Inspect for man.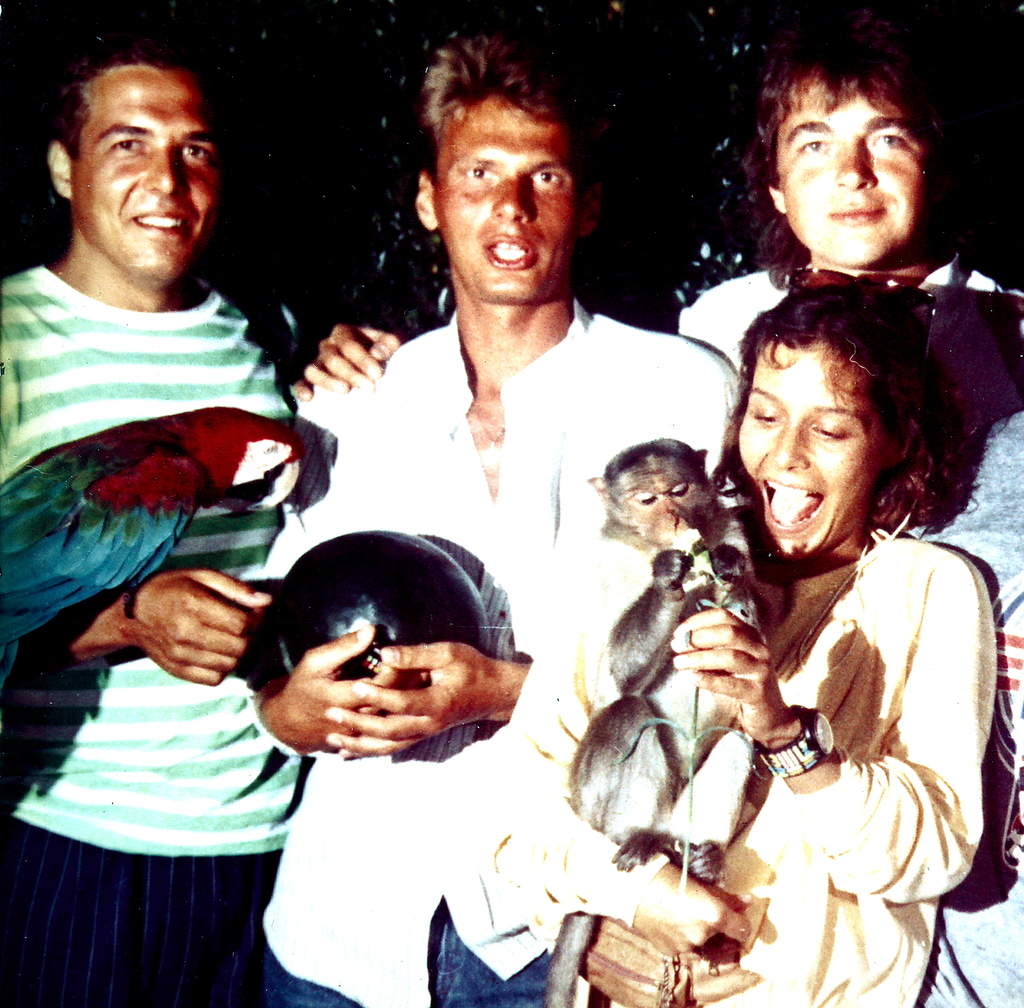
Inspection: l=679, t=29, r=1023, b=1007.
